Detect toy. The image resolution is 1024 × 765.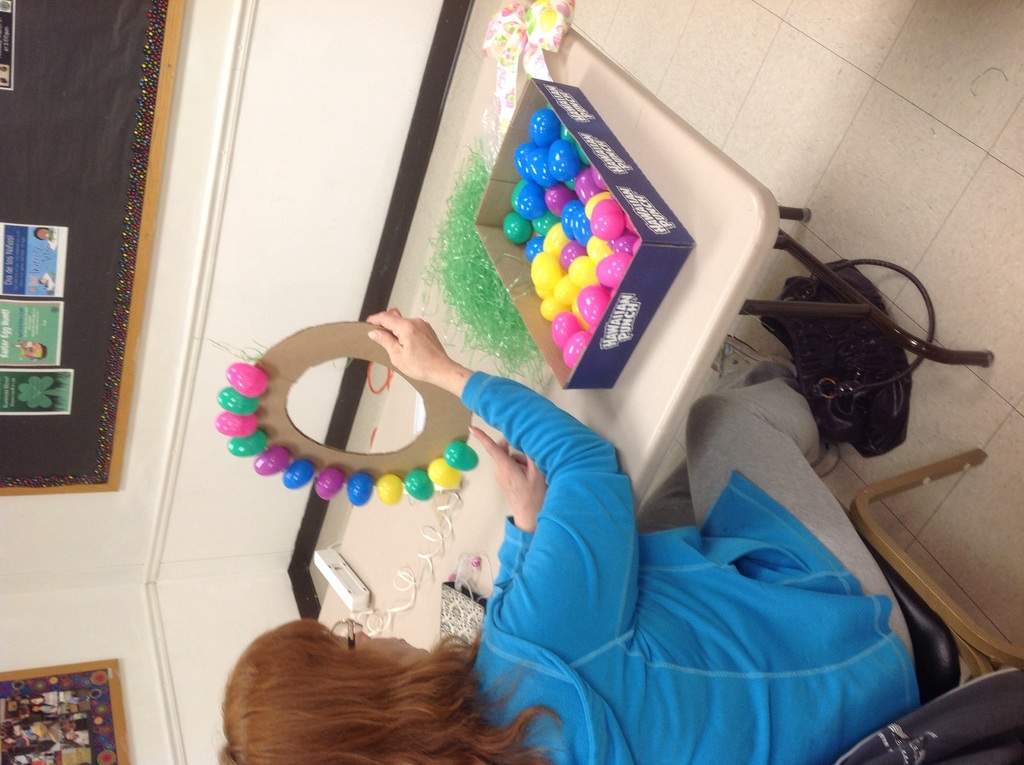
bbox(227, 429, 269, 456).
